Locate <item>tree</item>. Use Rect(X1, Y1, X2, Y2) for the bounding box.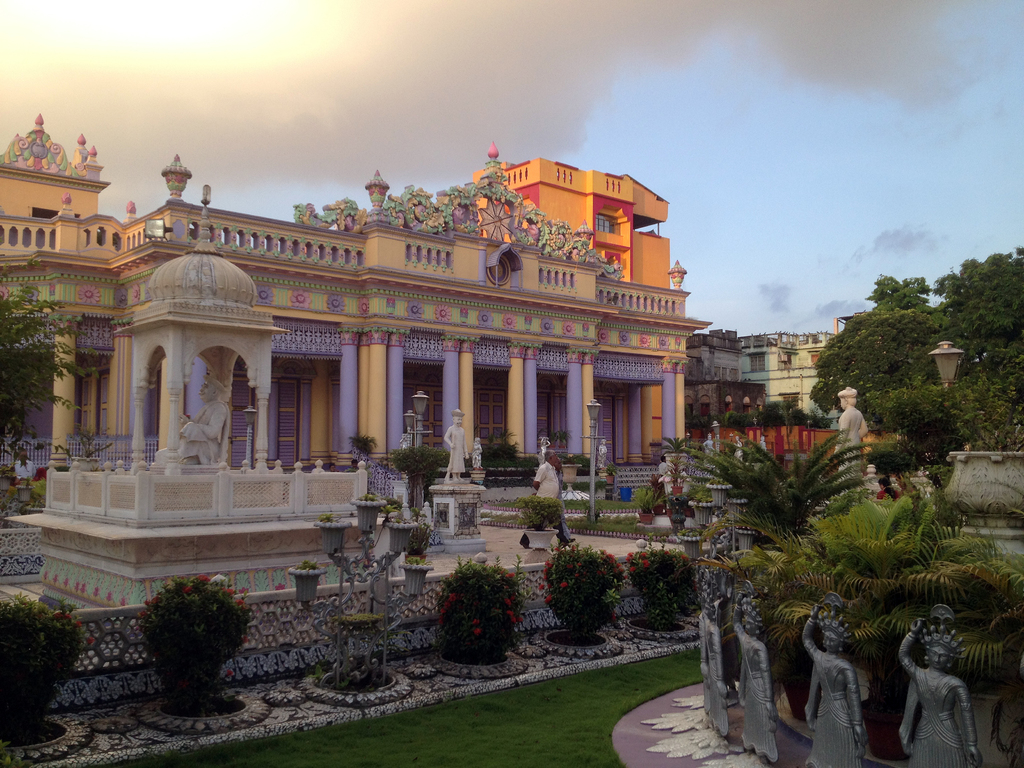
Rect(929, 242, 1023, 383).
